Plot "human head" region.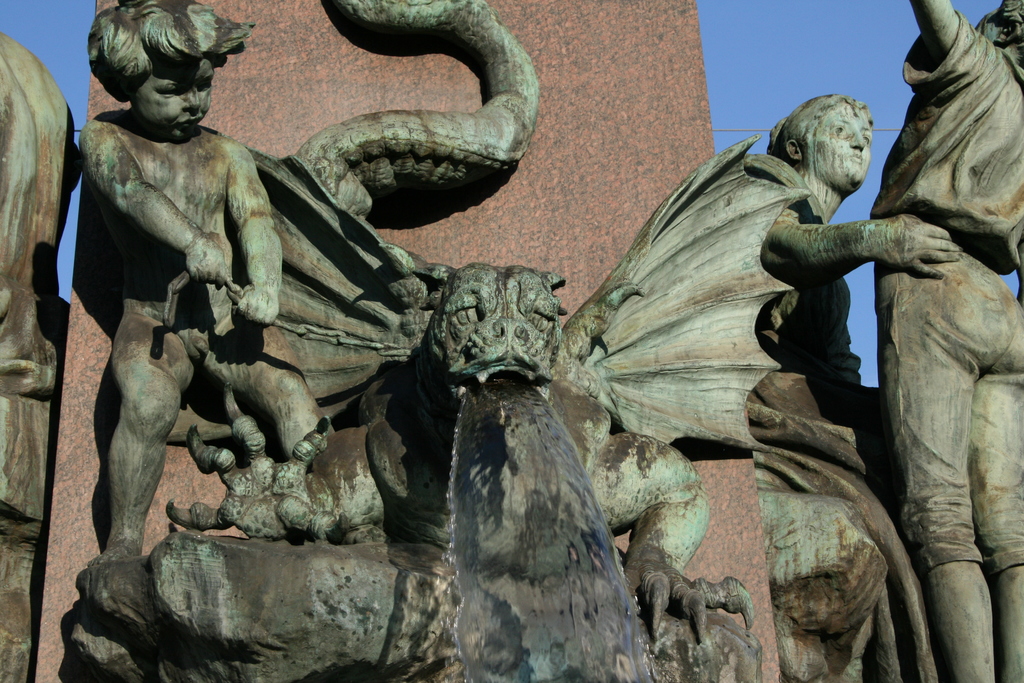
Plotted at 87:0:257:138.
